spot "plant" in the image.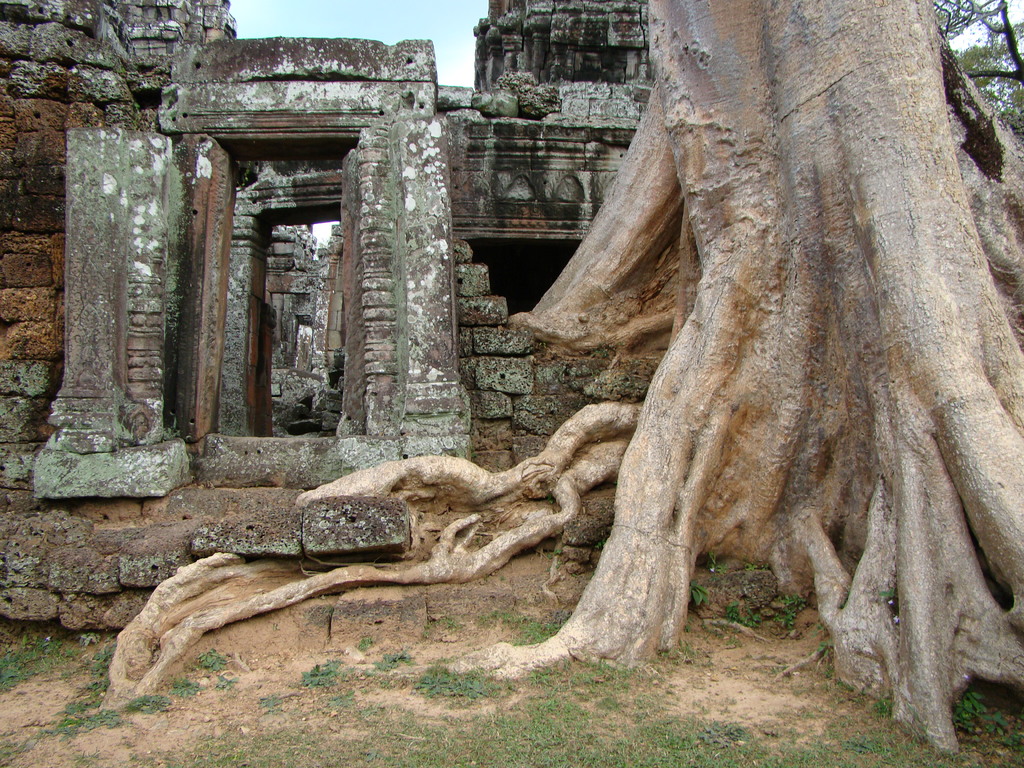
"plant" found at box=[721, 604, 749, 625].
